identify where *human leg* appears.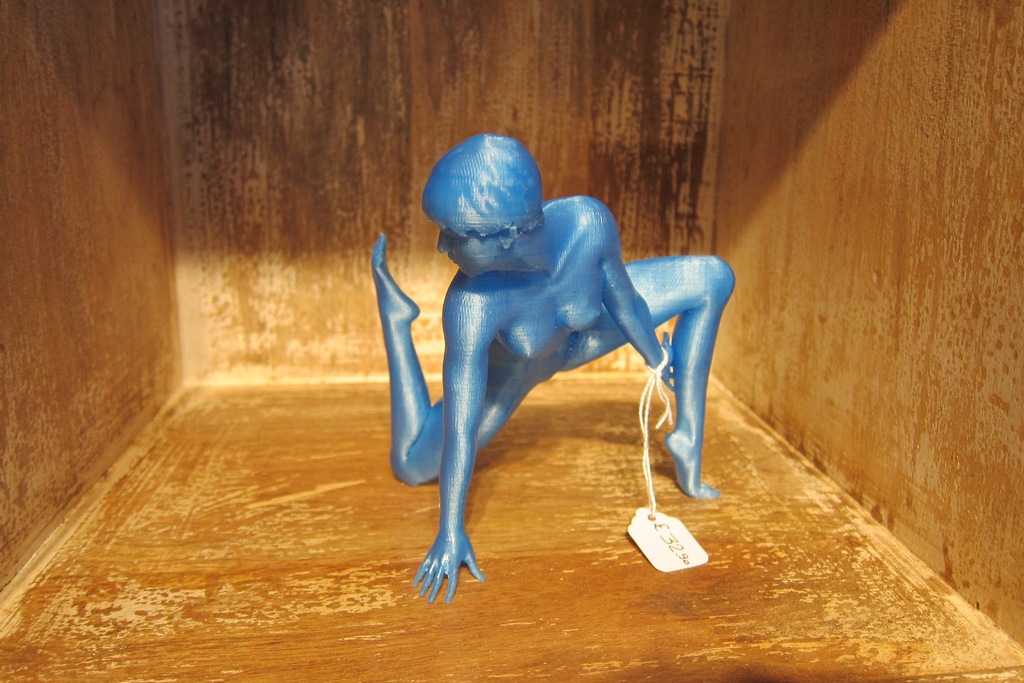
Appears at 369/235/541/488.
